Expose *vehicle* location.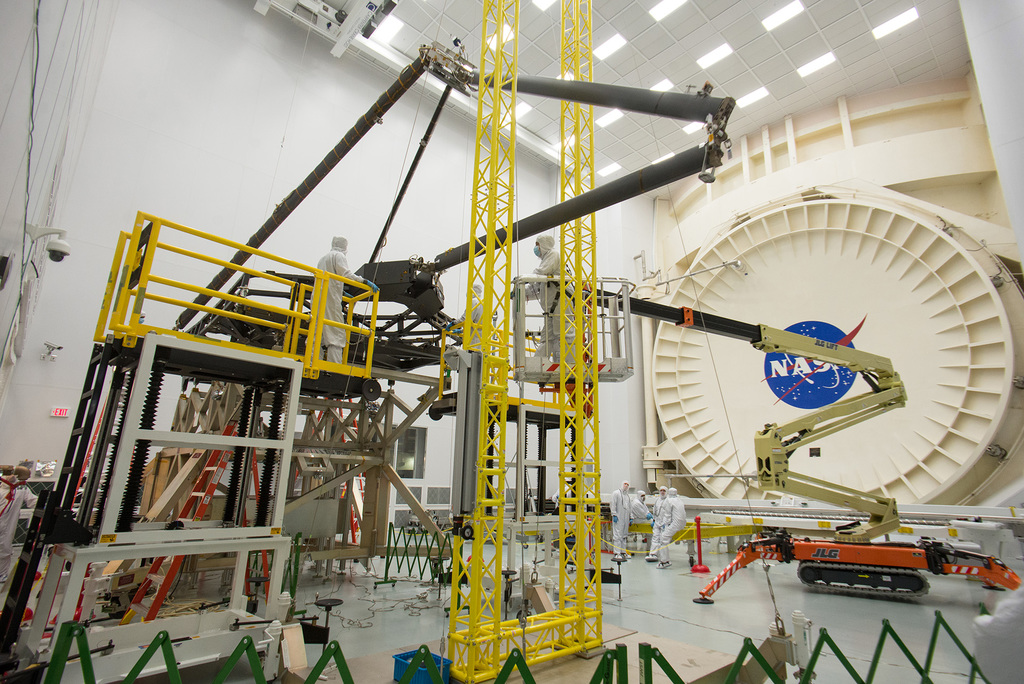
Exposed at 512 266 937 603.
